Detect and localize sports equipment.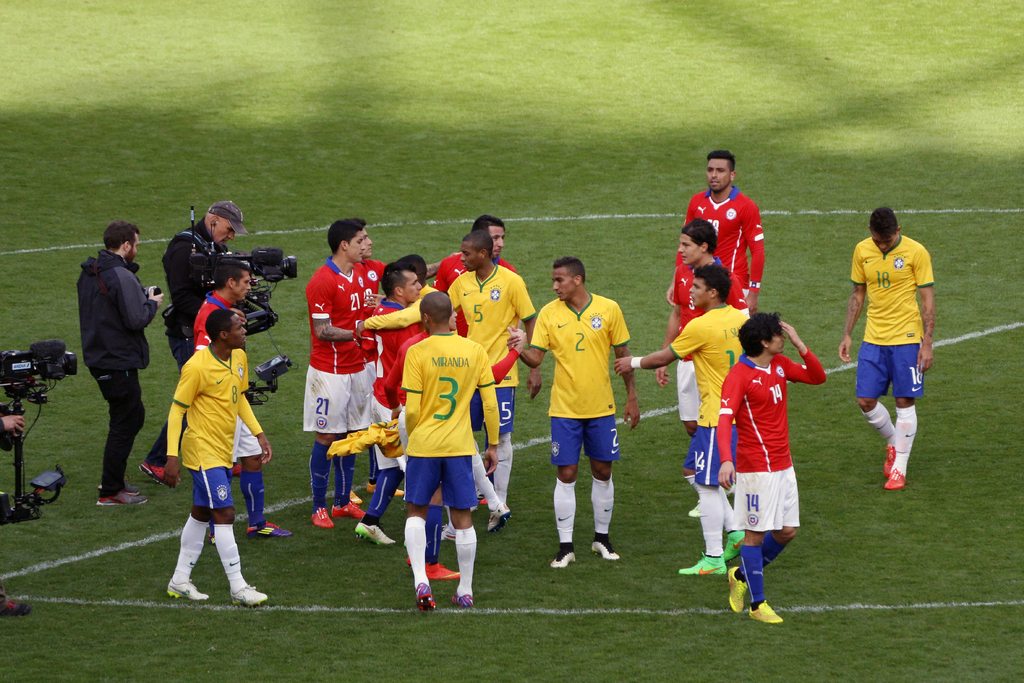
Localized at bbox=(428, 562, 461, 579).
